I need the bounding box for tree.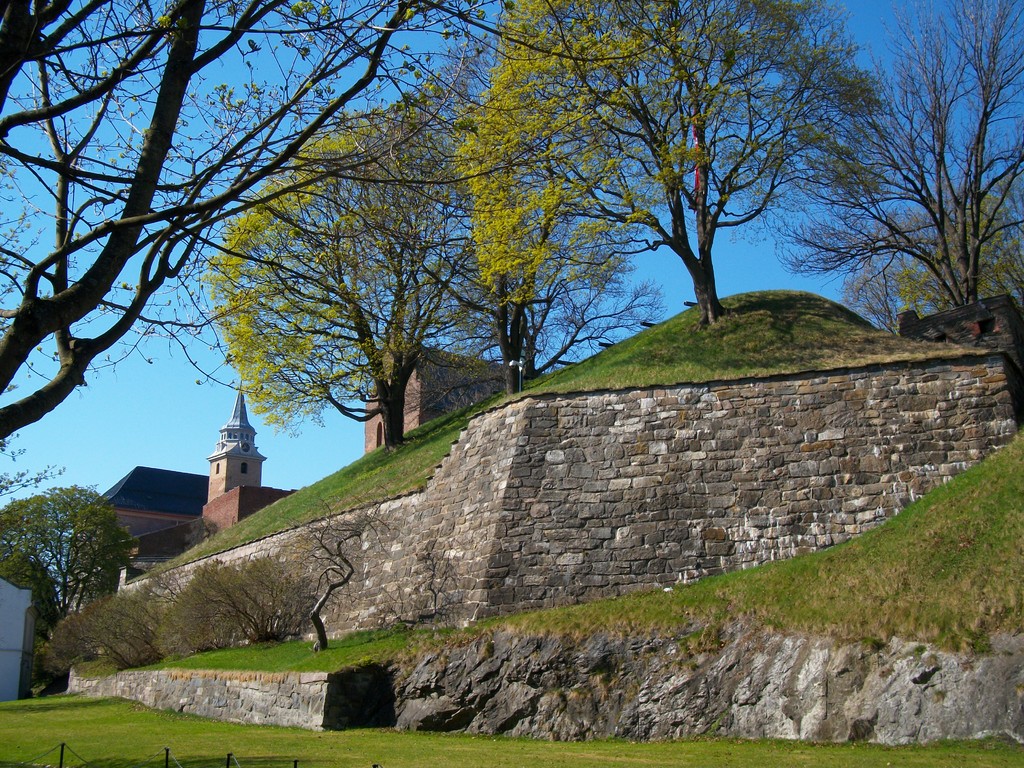
Here it is: select_region(0, 0, 690, 447).
